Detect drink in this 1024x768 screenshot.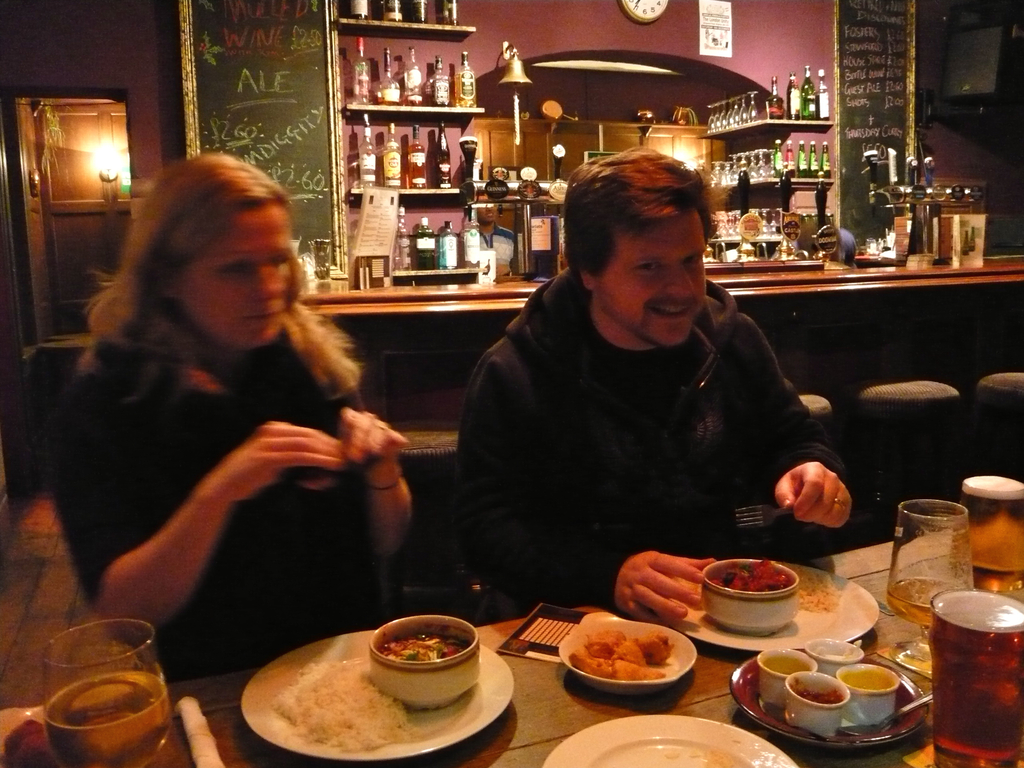
Detection: l=458, t=56, r=476, b=108.
